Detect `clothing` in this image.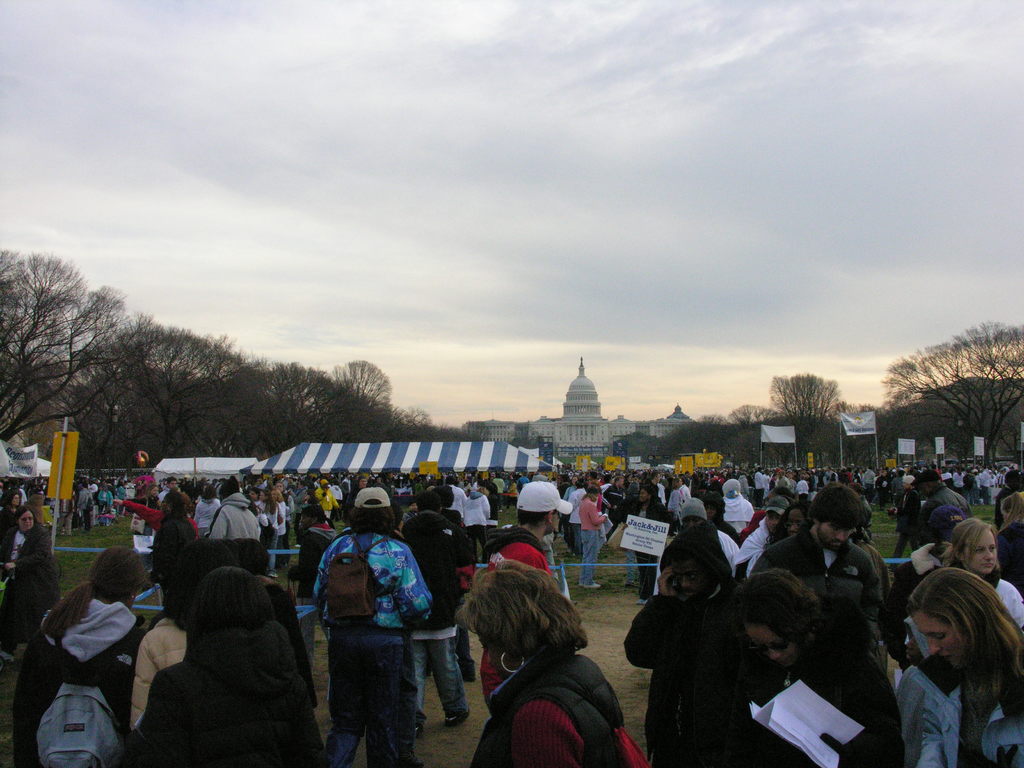
Detection: region(467, 492, 490, 555).
